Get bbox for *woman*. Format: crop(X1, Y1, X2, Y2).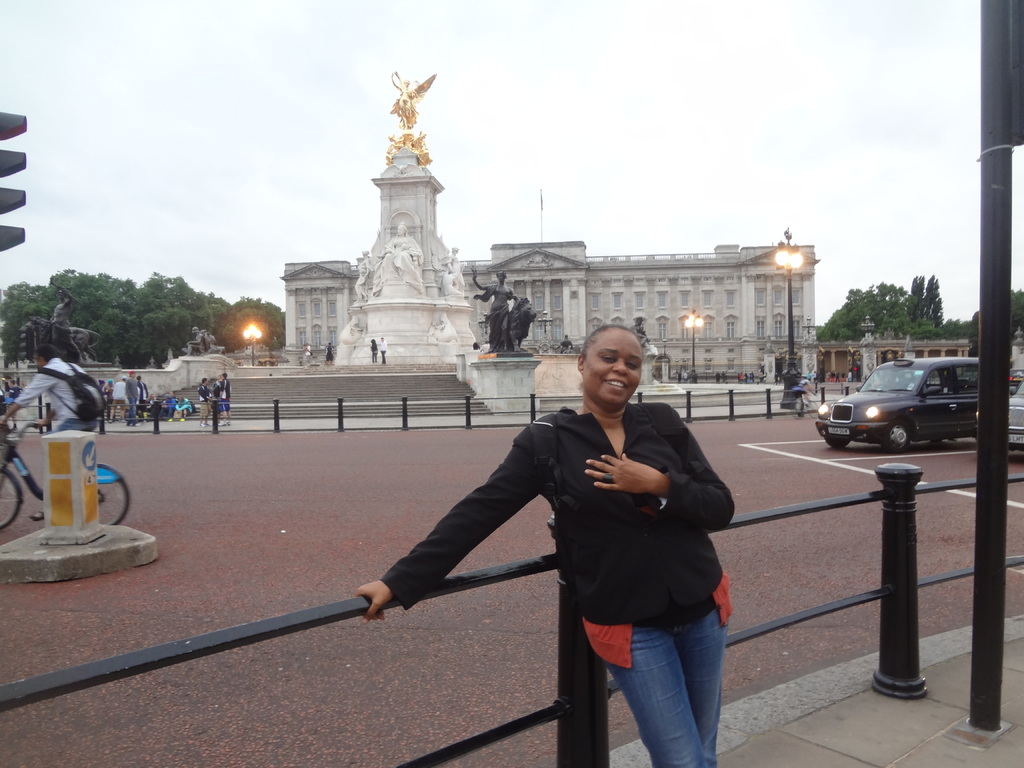
crop(145, 395, 156, 417).
